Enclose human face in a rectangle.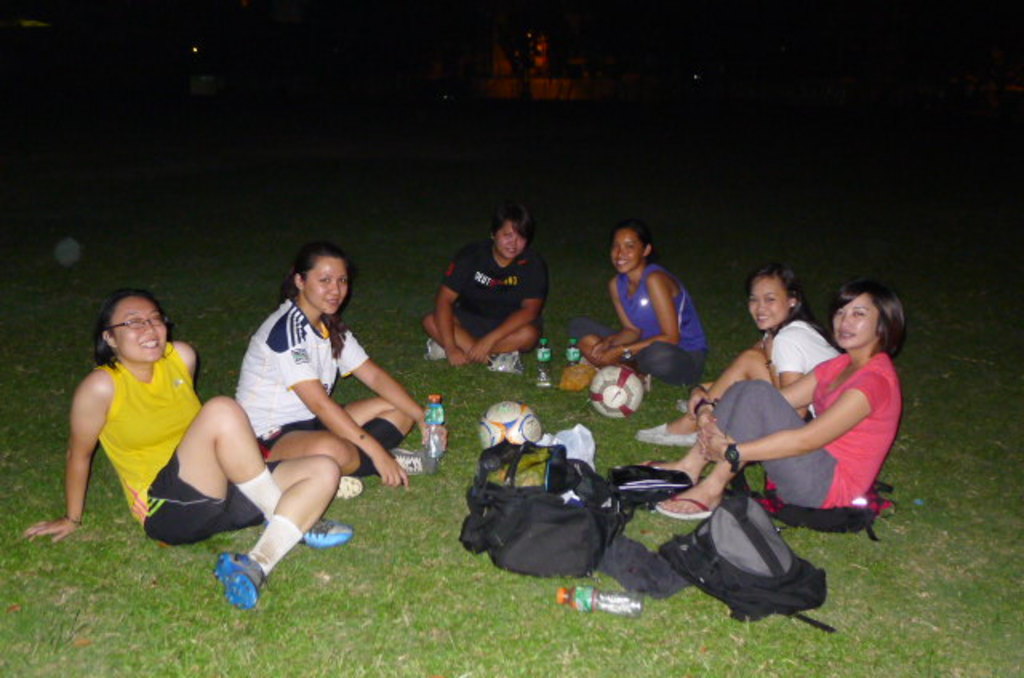
x1=493, y1=222, x2=526, y2=254.
